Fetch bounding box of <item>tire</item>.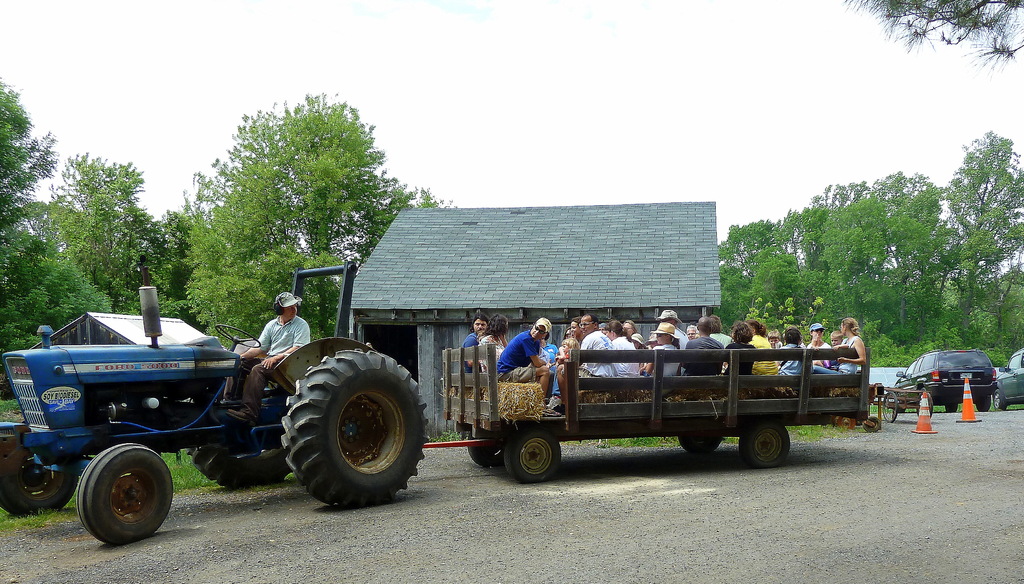
Bbox: bbox=[676, 433, 723, 453].
